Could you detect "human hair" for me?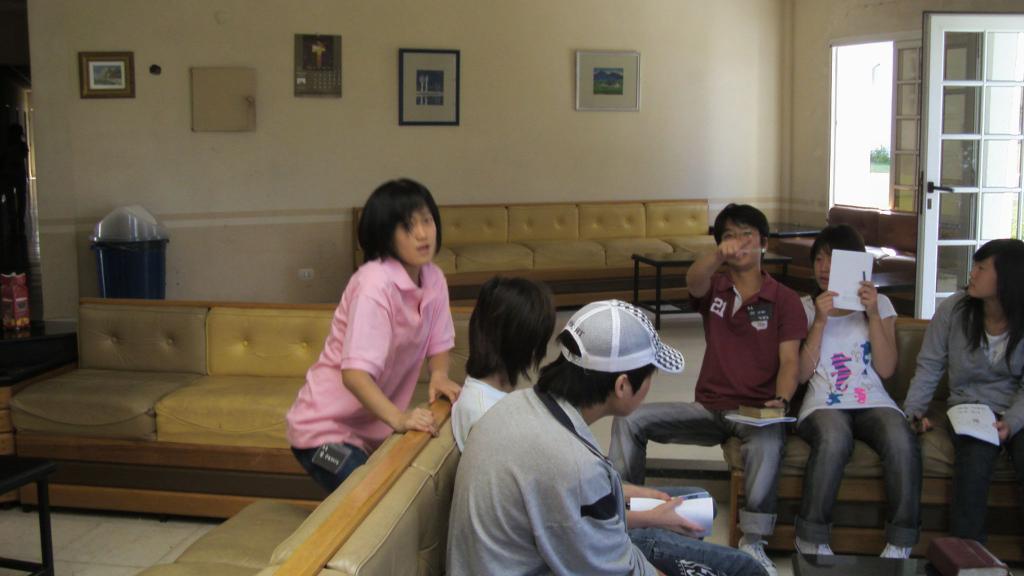
Detection result: select_region(711, 201, 771, 251).
